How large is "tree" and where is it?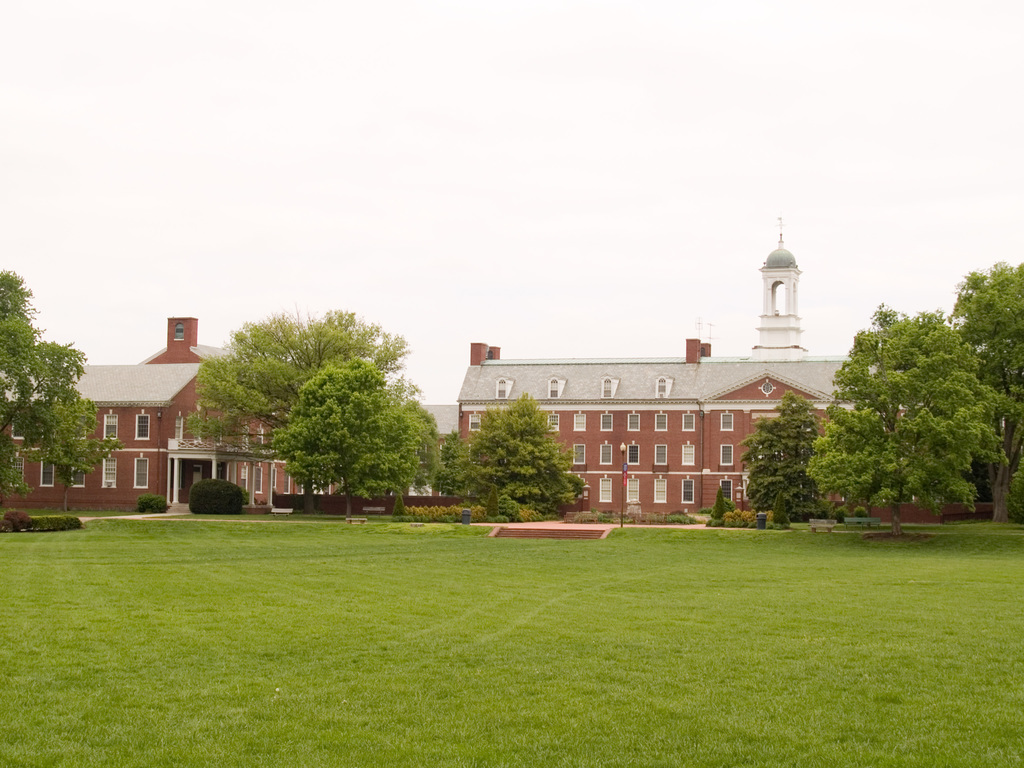
Bounding box: {"x1": 710, "y1": 482, "x2": 730, "y2": 516}.
